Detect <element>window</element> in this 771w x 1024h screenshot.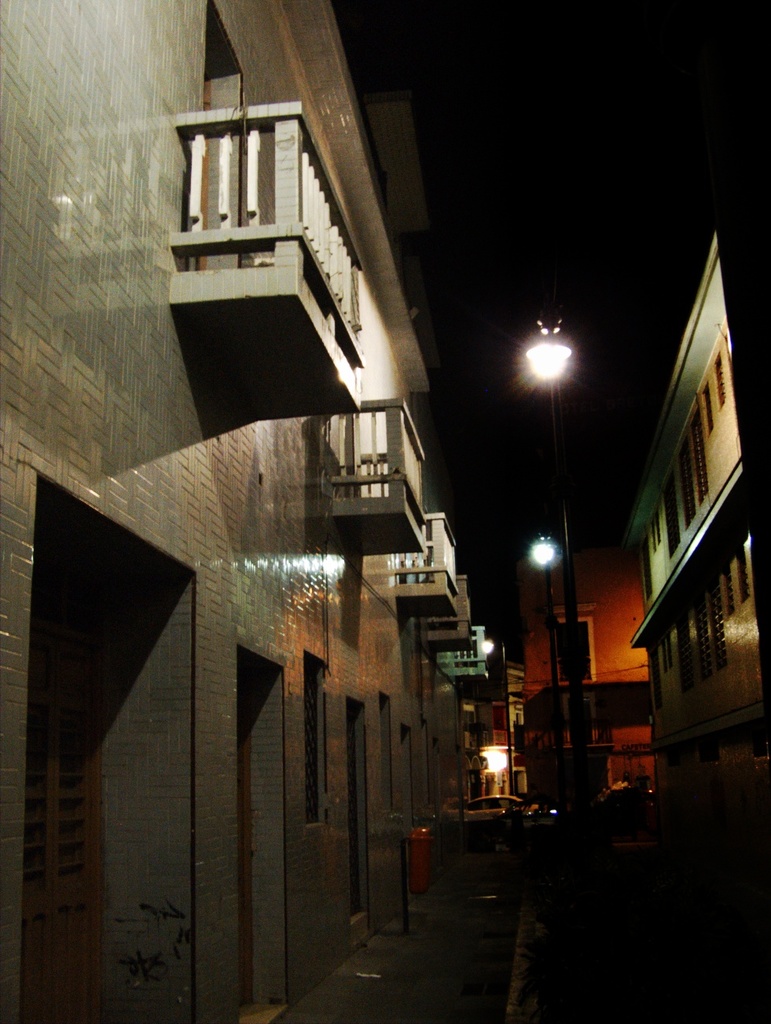
Detection: crop(379, 690, 400, 813).
